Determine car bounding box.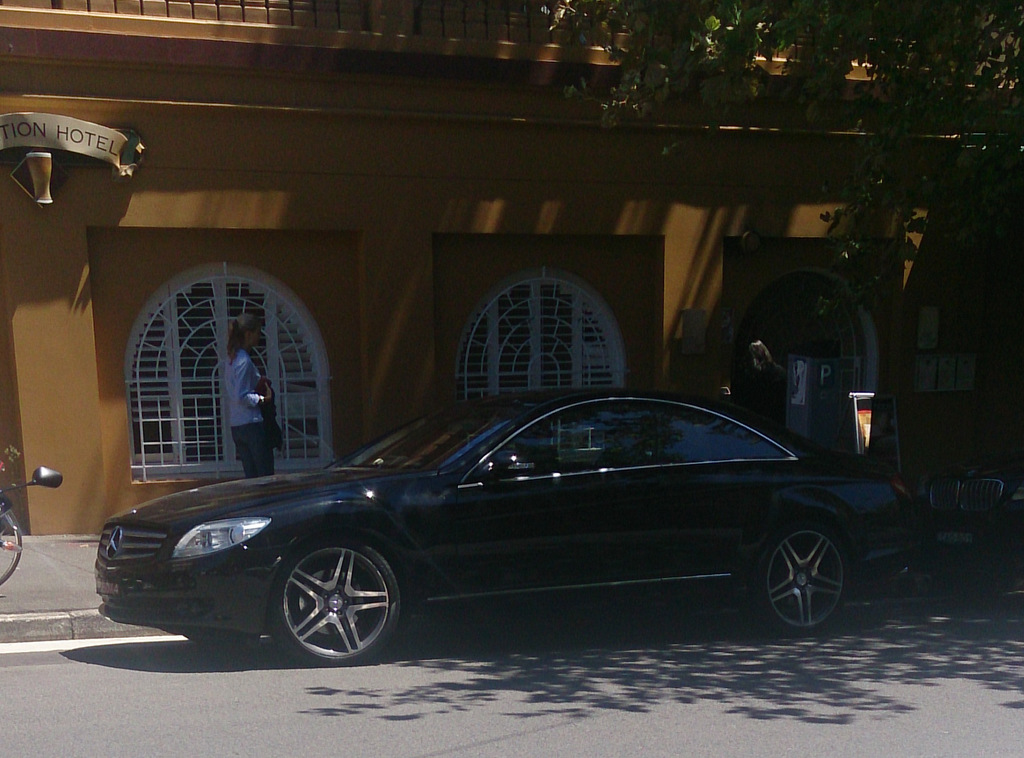
Determined: bbox(94, 388, 918, 670).
